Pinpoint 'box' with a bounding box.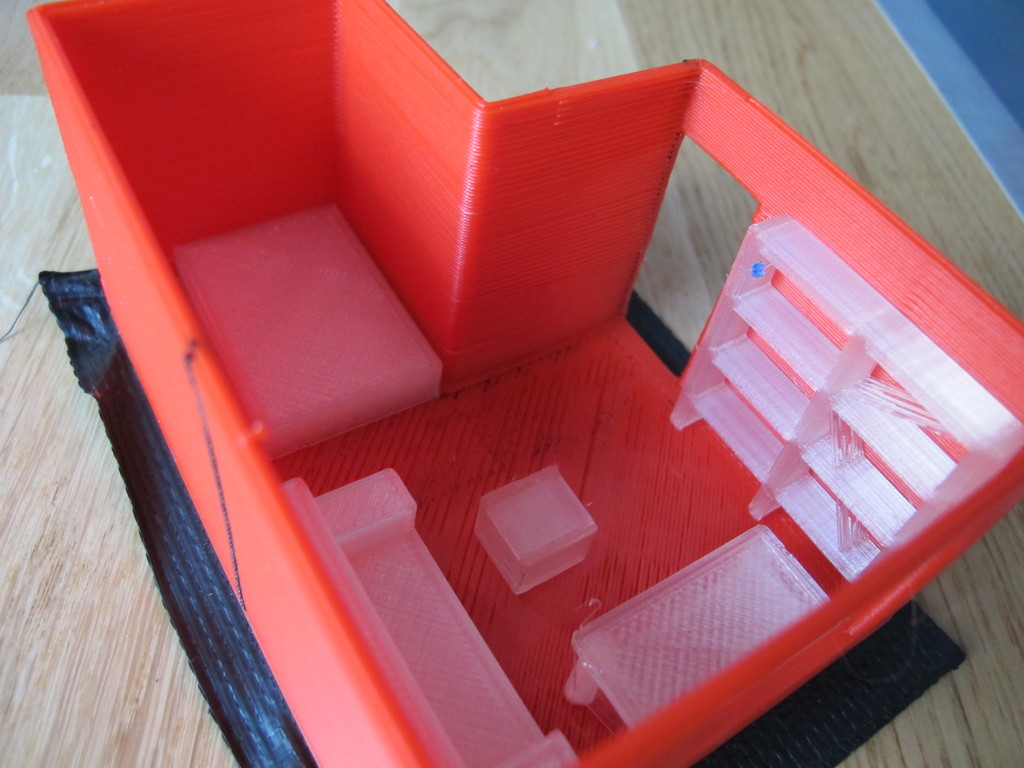
478,463,613,612.
